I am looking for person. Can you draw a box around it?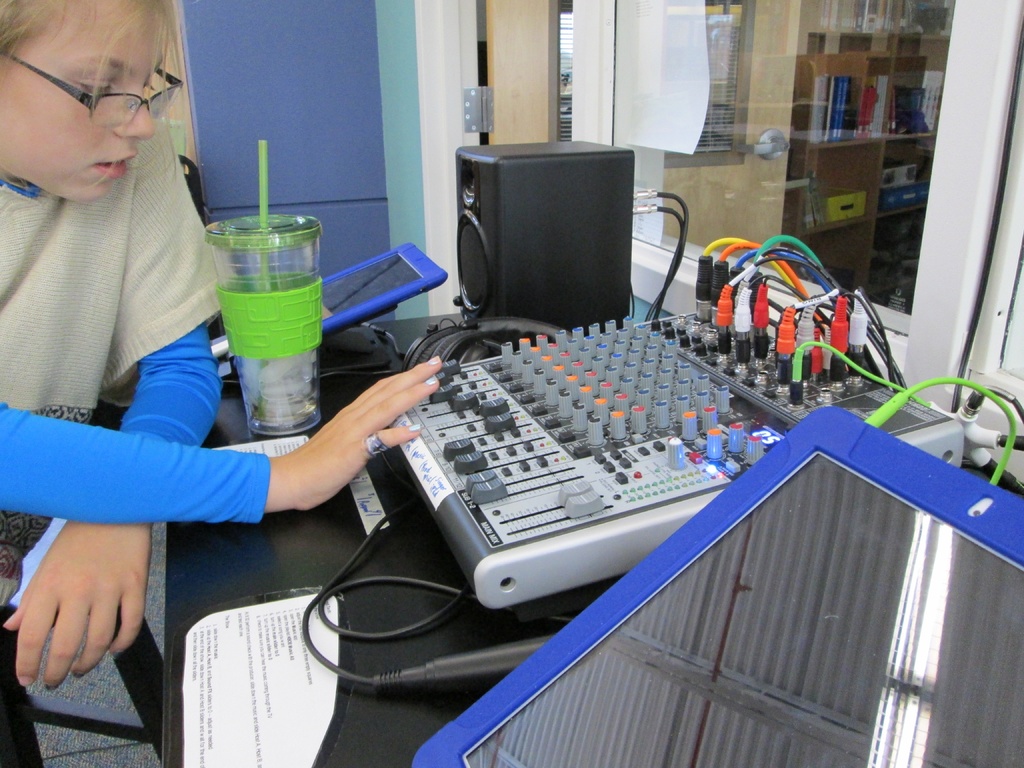
Sure, the bounding box is bbox=[0, 0, 443, 765].
